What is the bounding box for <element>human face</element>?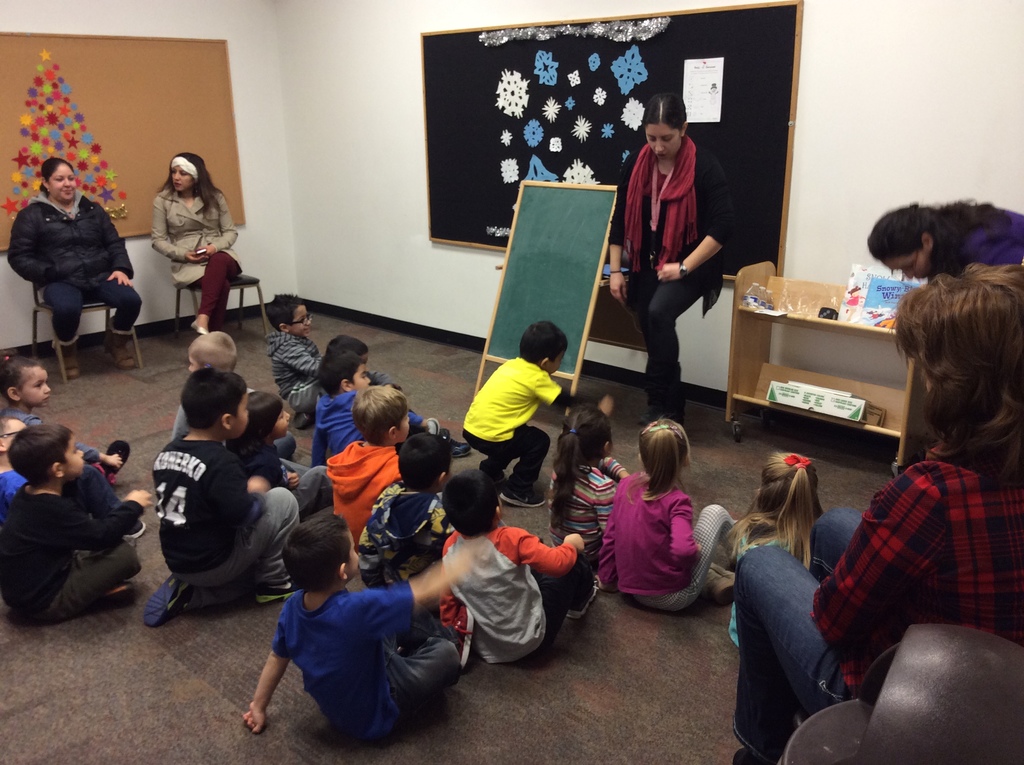
291, 300, 305, 334.
